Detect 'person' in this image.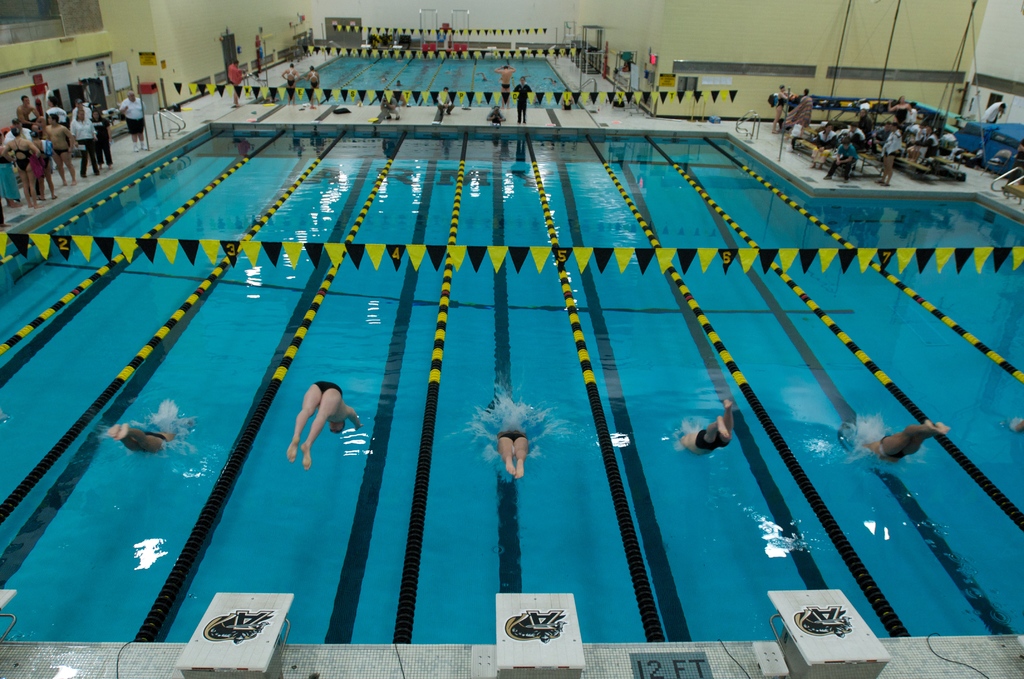
Detection: crop(497, 429, 531, 481).
